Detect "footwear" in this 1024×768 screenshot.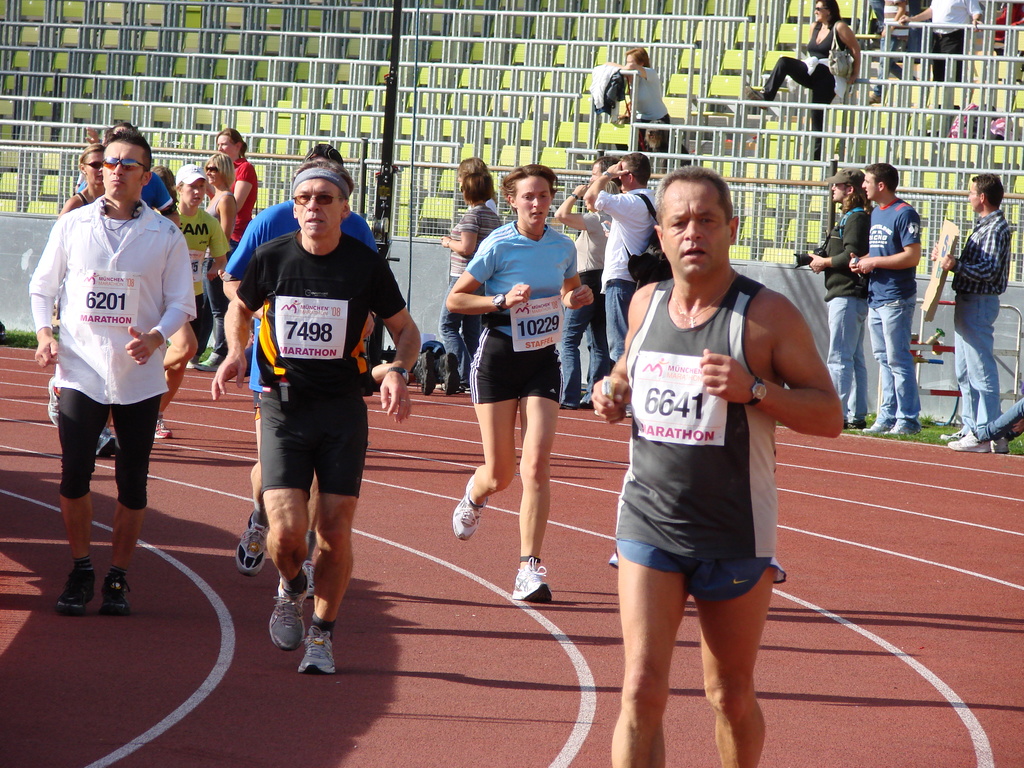
Detection: 413, 351, 433, 393.
